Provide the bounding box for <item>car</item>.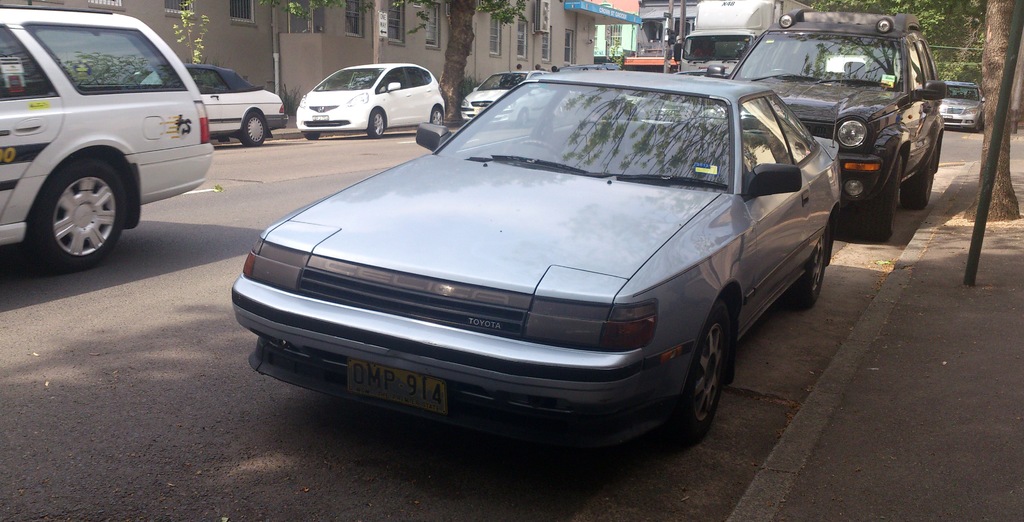
x1=460, y1=70, x2=540, y2=123.
